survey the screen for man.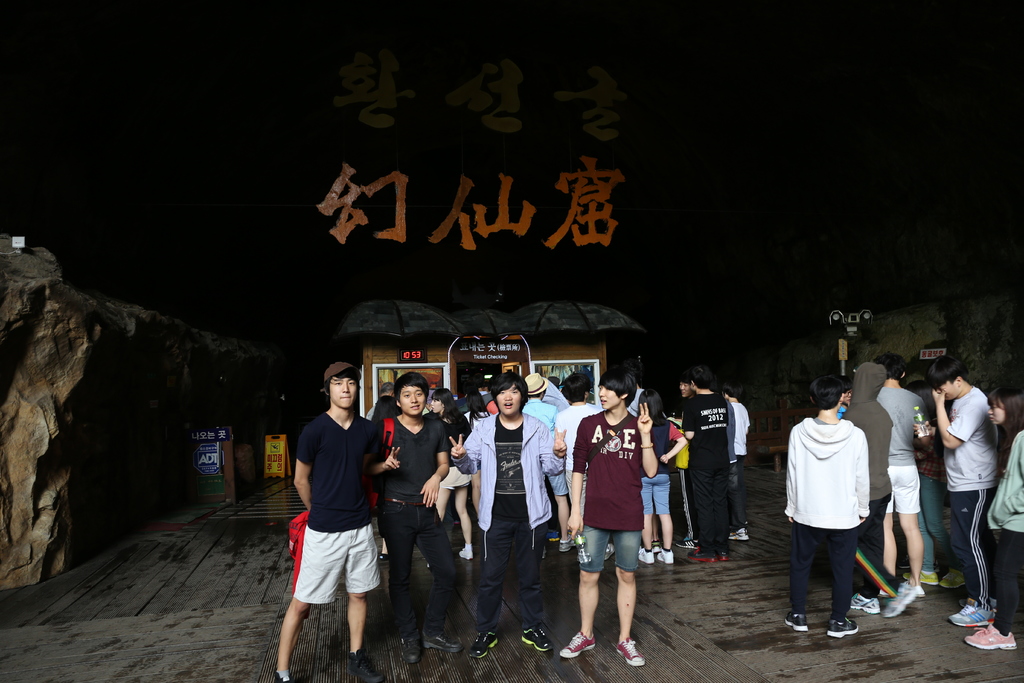
Survey found: left=718, top=381, right=756, bottom=543.
